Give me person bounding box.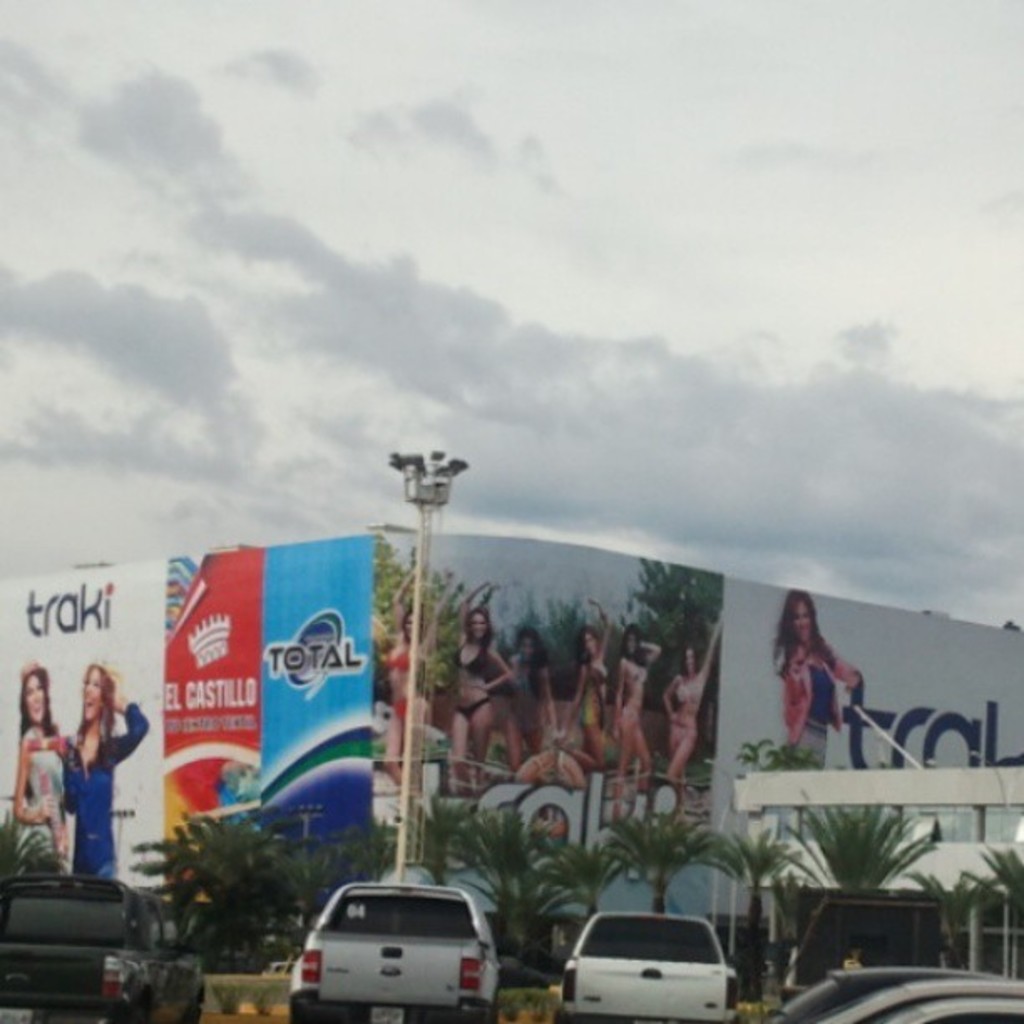
(10,664,77,880).
